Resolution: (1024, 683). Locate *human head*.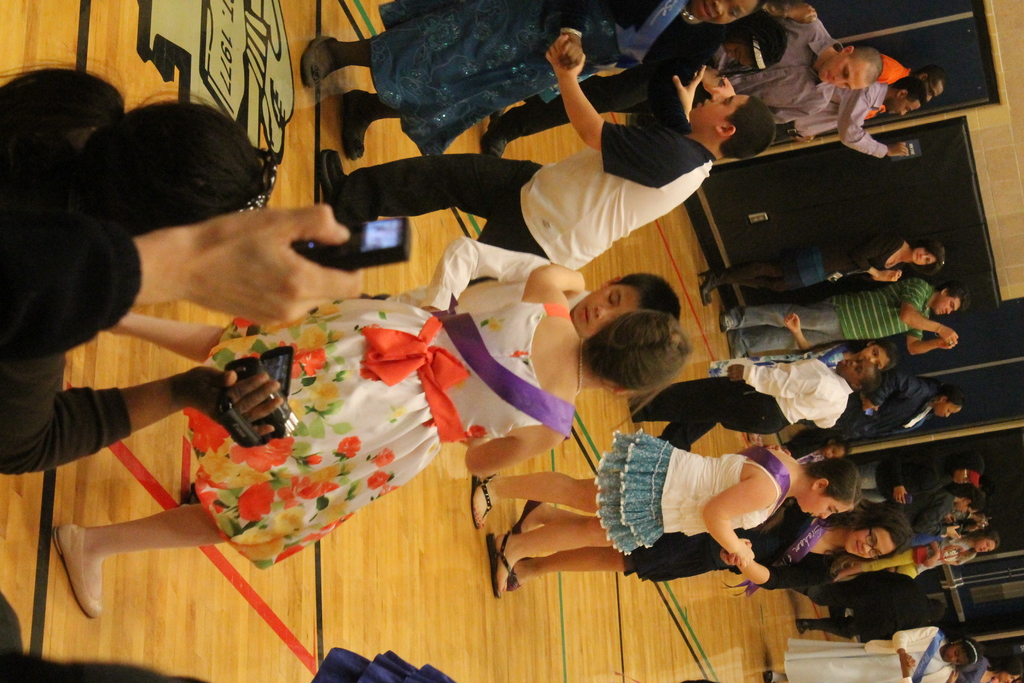
{"left": 890, "top": 73, "right": 923, "bottom": 119}.
